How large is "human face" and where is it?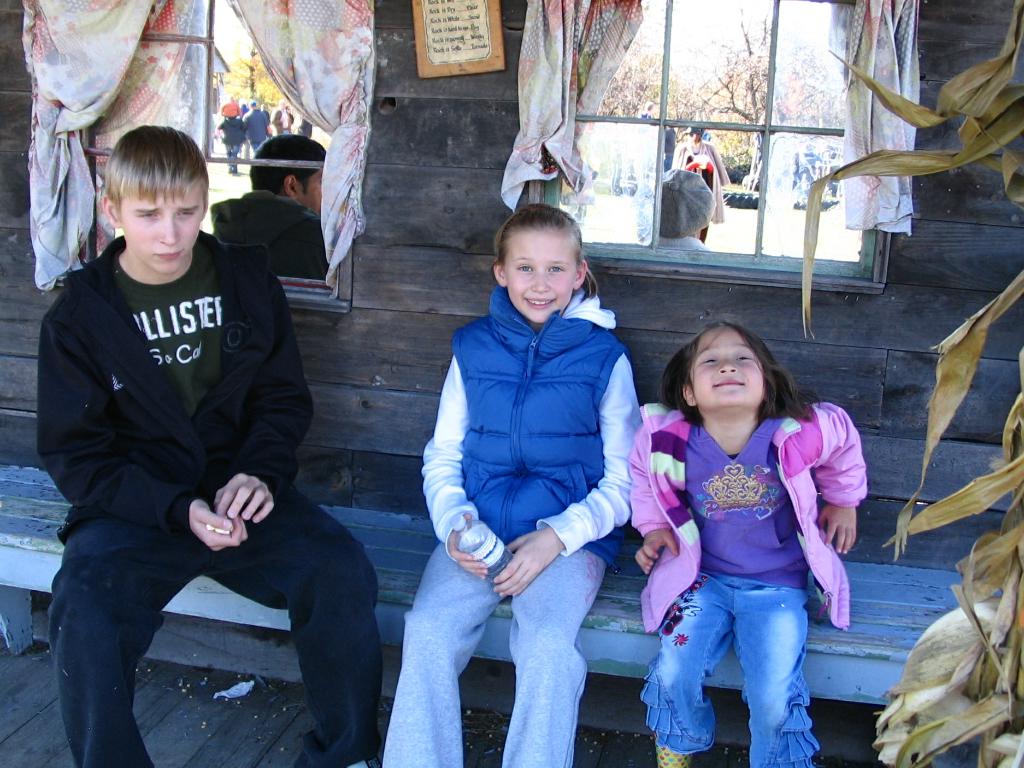
Bounding box: [120, 183, 205, 277].
